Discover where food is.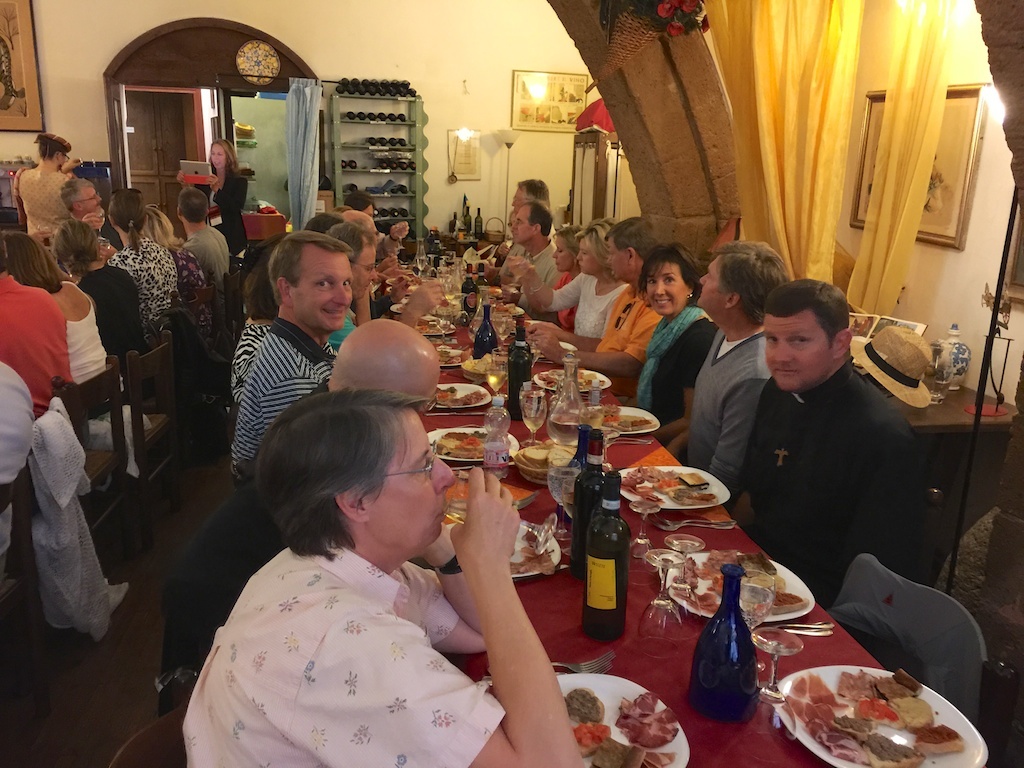
Discovered at [x1=489, y1=296, x2=527, y2=319].
